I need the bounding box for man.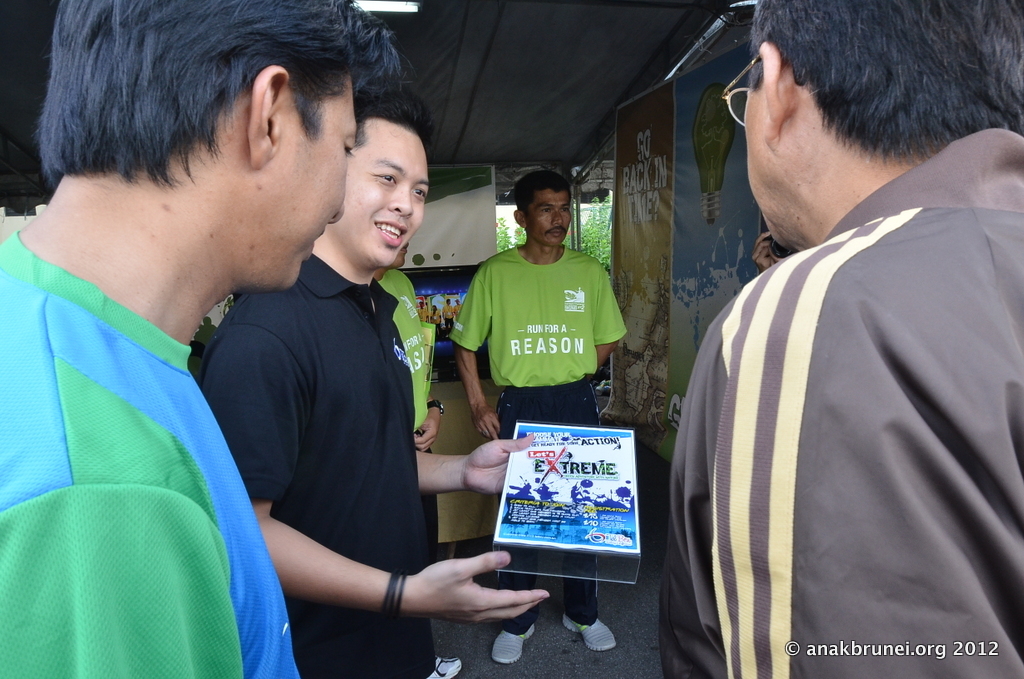
Here it is: 191 100 551 678.
